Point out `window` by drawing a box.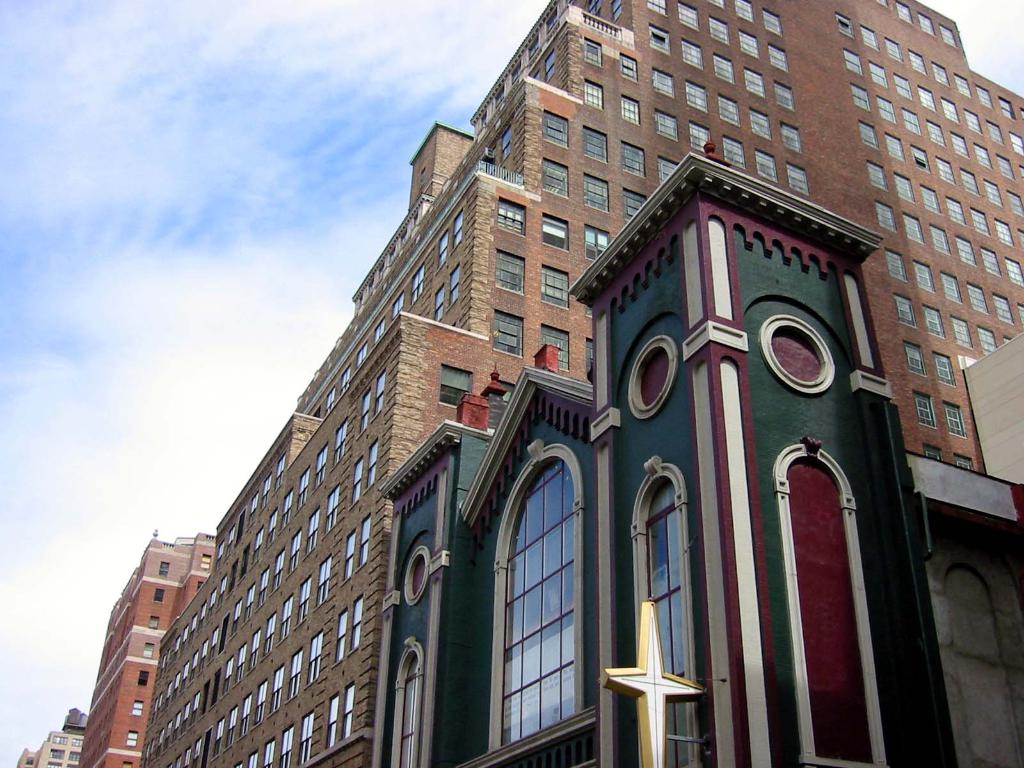
locate(682, 39, 703, 71).
